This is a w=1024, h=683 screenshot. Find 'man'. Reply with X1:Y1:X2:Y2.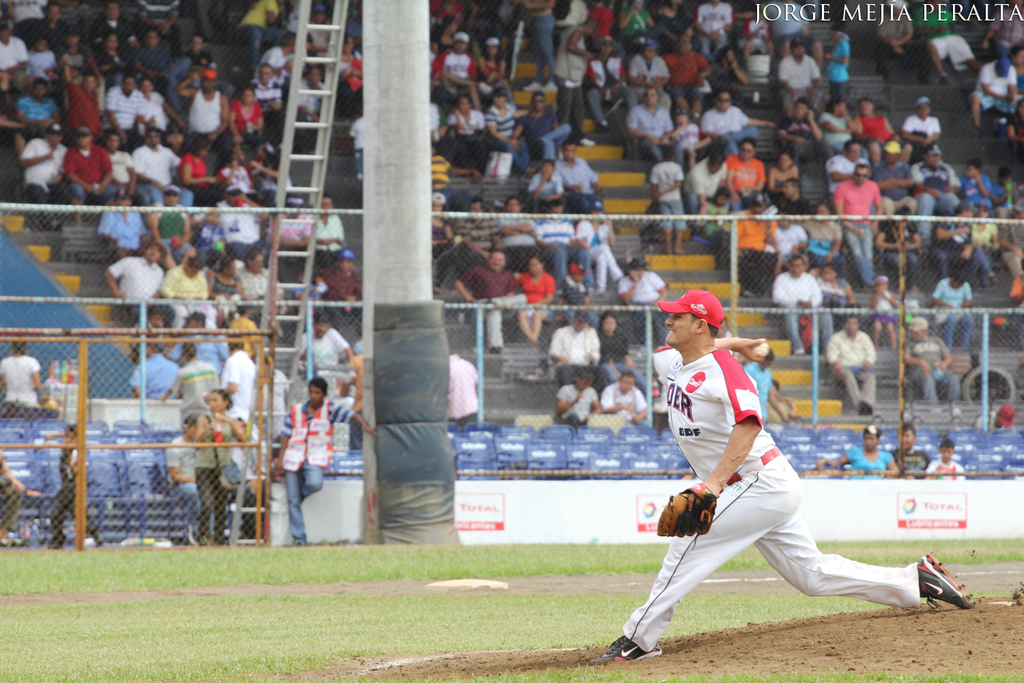
835:162:882:287.
